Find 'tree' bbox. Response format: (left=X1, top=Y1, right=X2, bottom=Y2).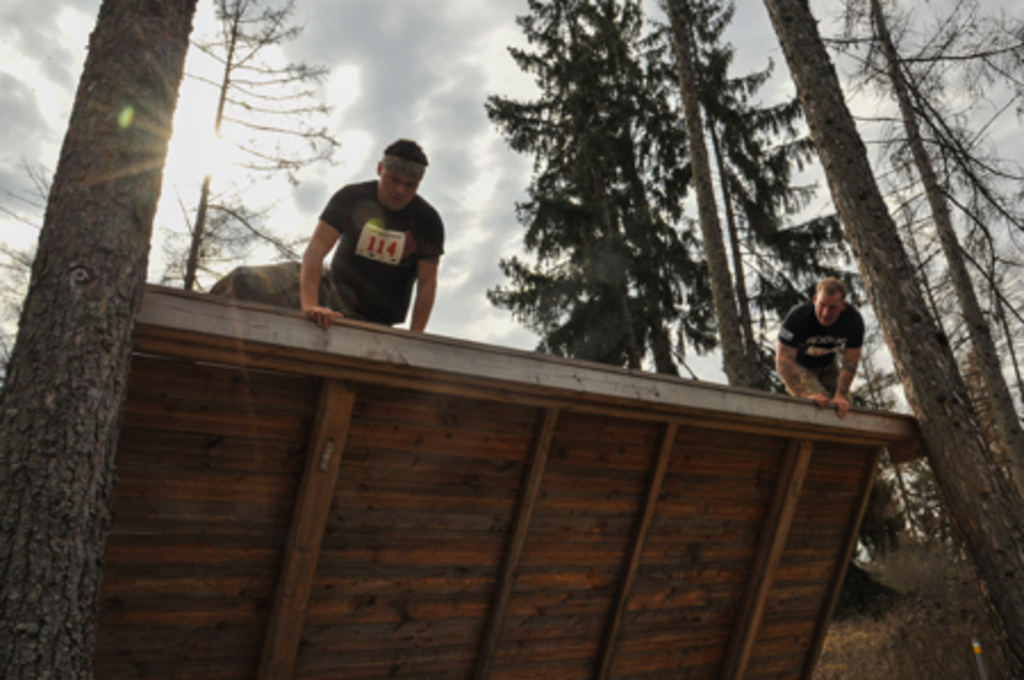
(left=0, top=0, right=198, bottom=678).
